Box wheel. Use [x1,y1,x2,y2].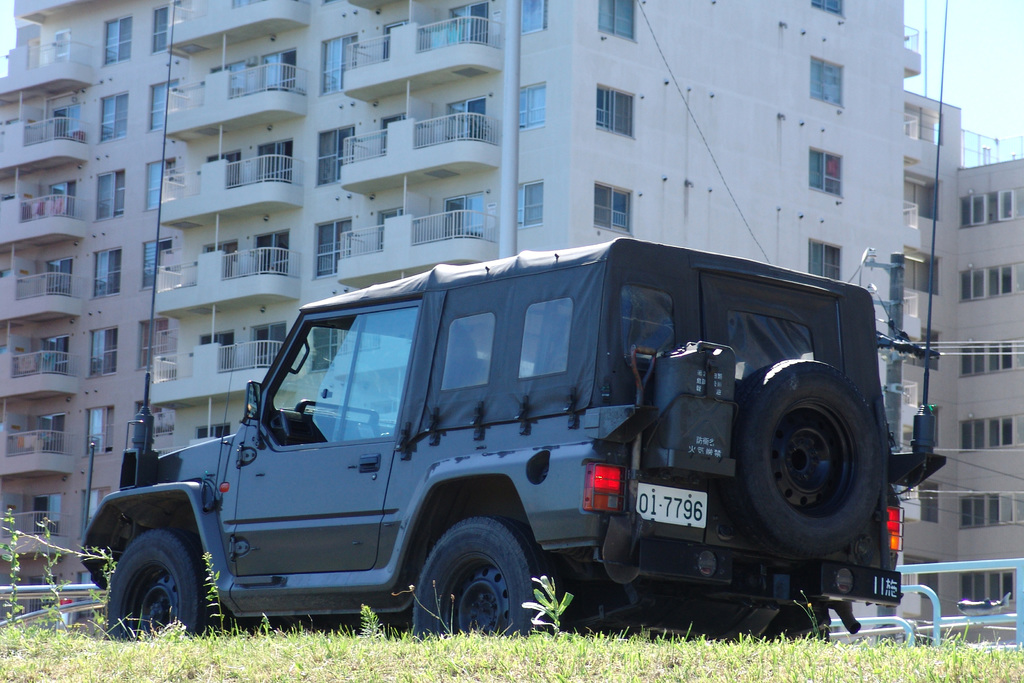
[717,359,883,563].
